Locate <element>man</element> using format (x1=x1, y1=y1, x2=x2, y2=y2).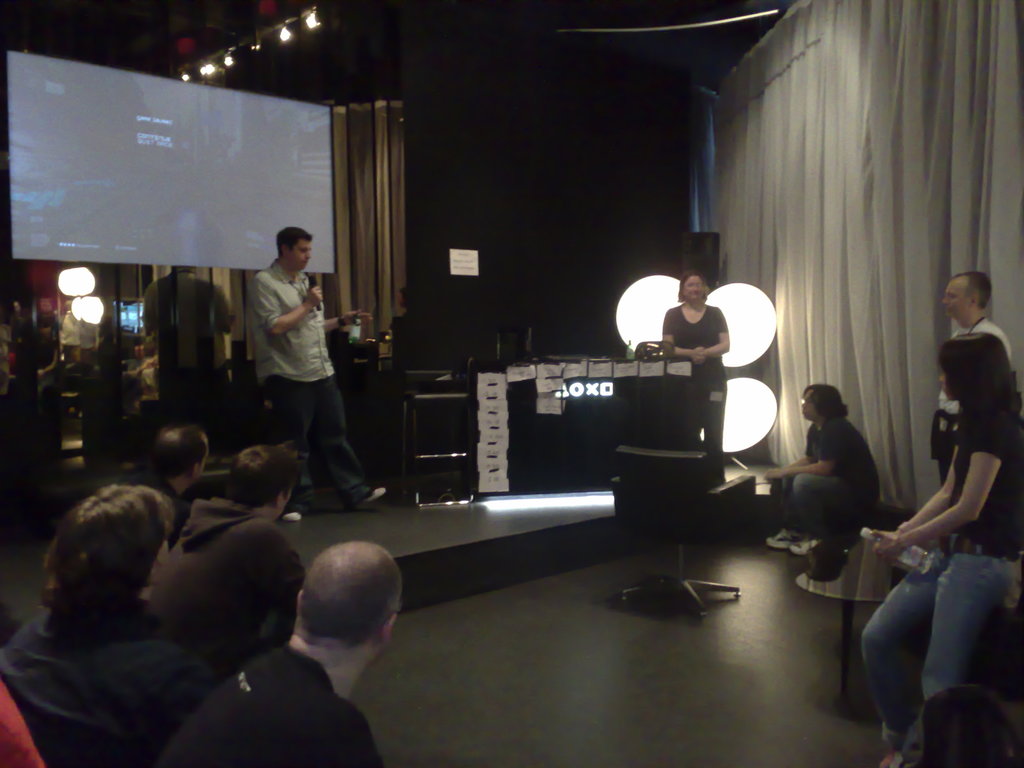
(x1=114, y1=424, x2=214, y2=547).
